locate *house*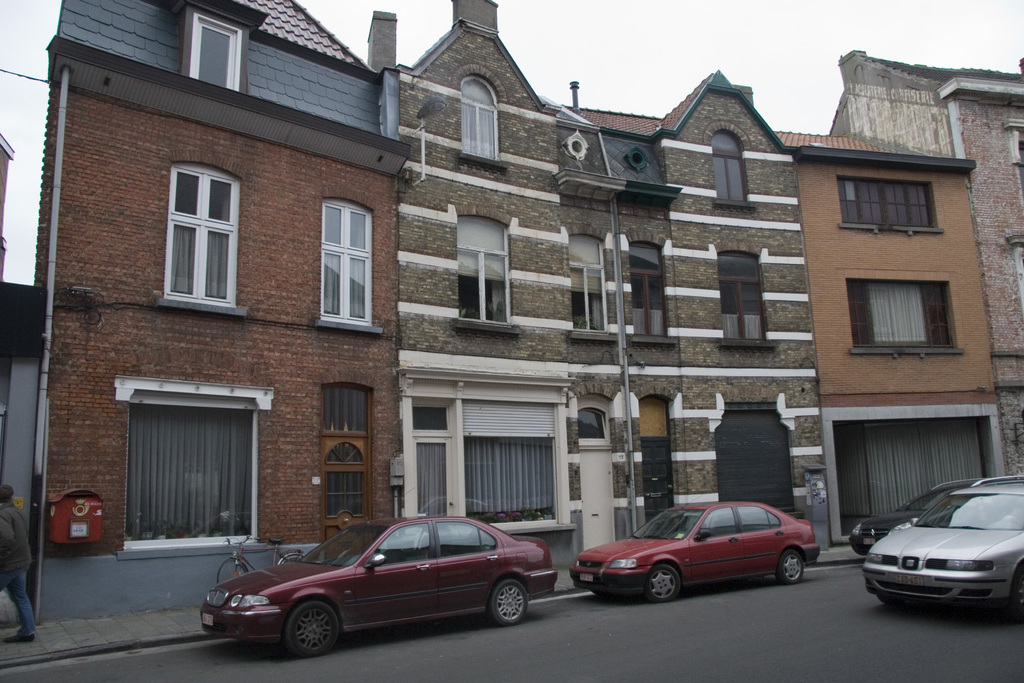
l=40, t=4, r=410, b=616
